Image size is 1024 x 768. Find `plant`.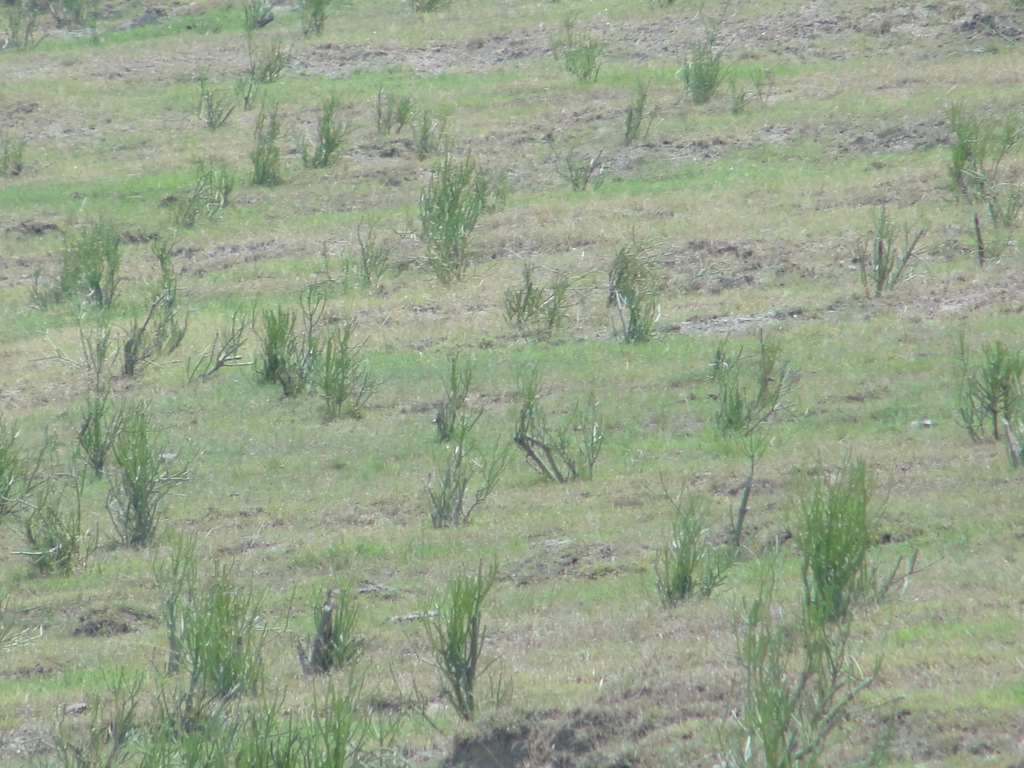
bbox=[115, 290, 168, 381].
